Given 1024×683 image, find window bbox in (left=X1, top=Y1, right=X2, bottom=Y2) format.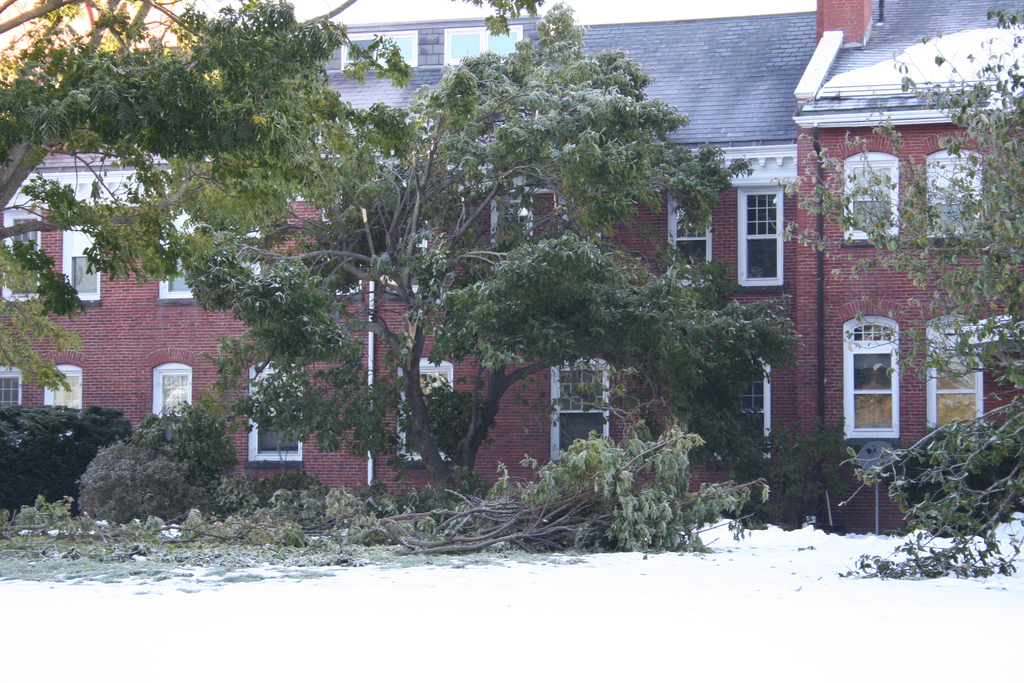
(left=846, top=329, right=906, bottom=440).
